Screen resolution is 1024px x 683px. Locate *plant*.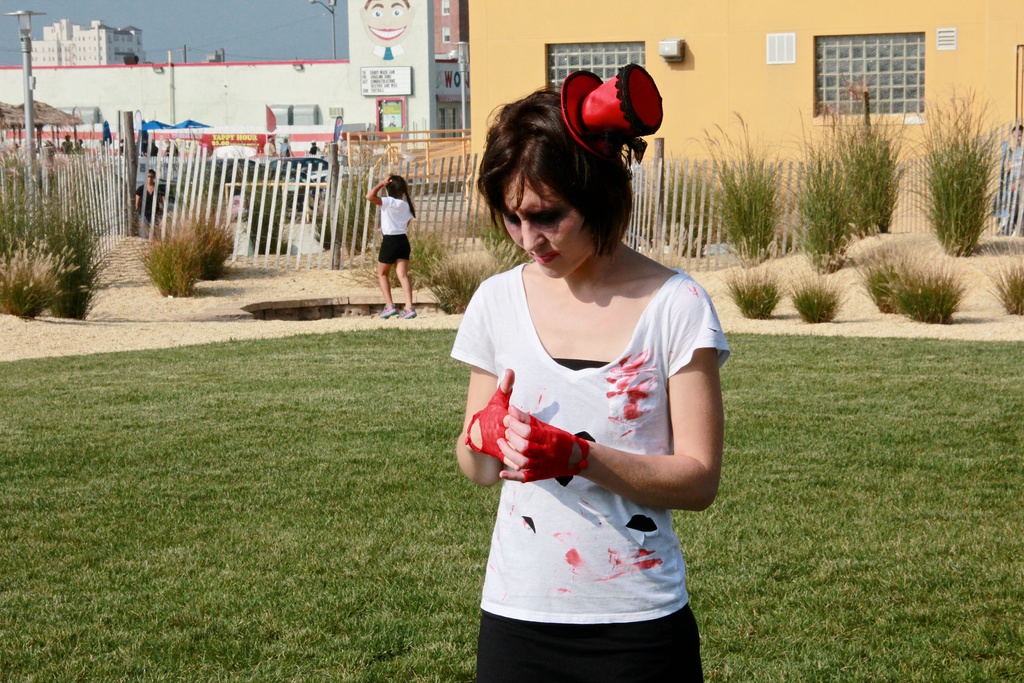
left=687, top=104, right=794, bottom=273.
